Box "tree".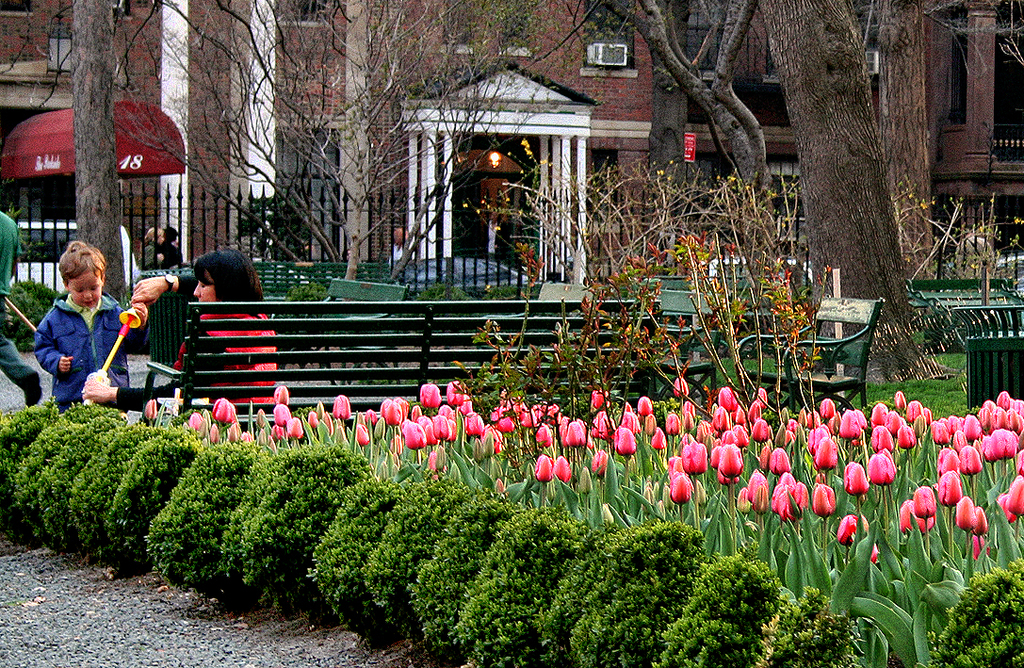
(x1=526, y1=0, x2=1009, y2=260).
